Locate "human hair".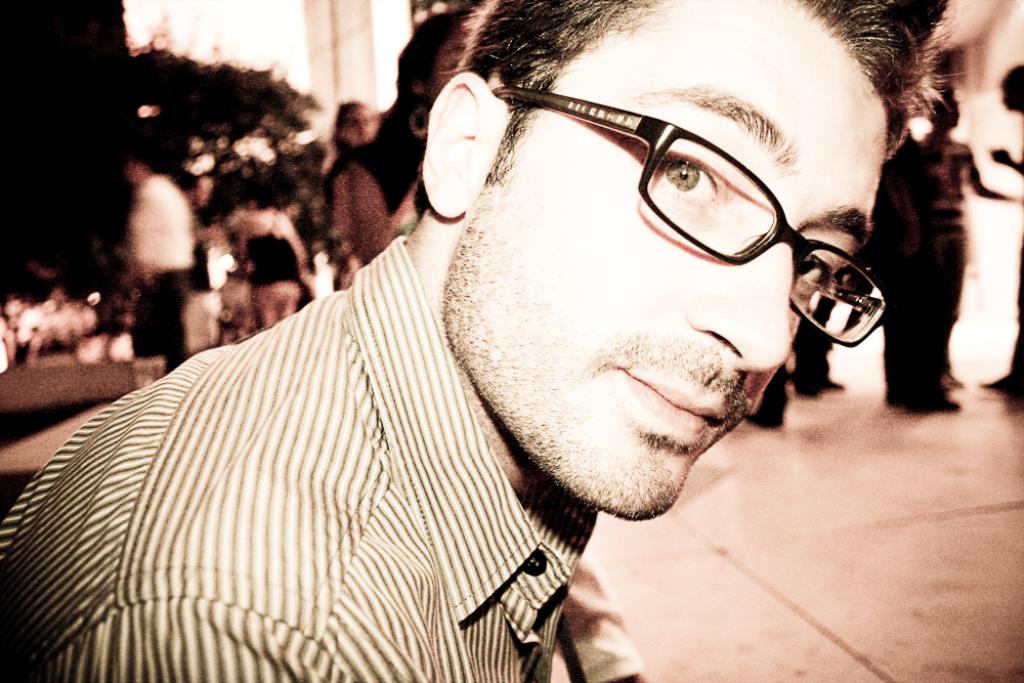
Bounding box: Rect(447, 0, 957, 162).
